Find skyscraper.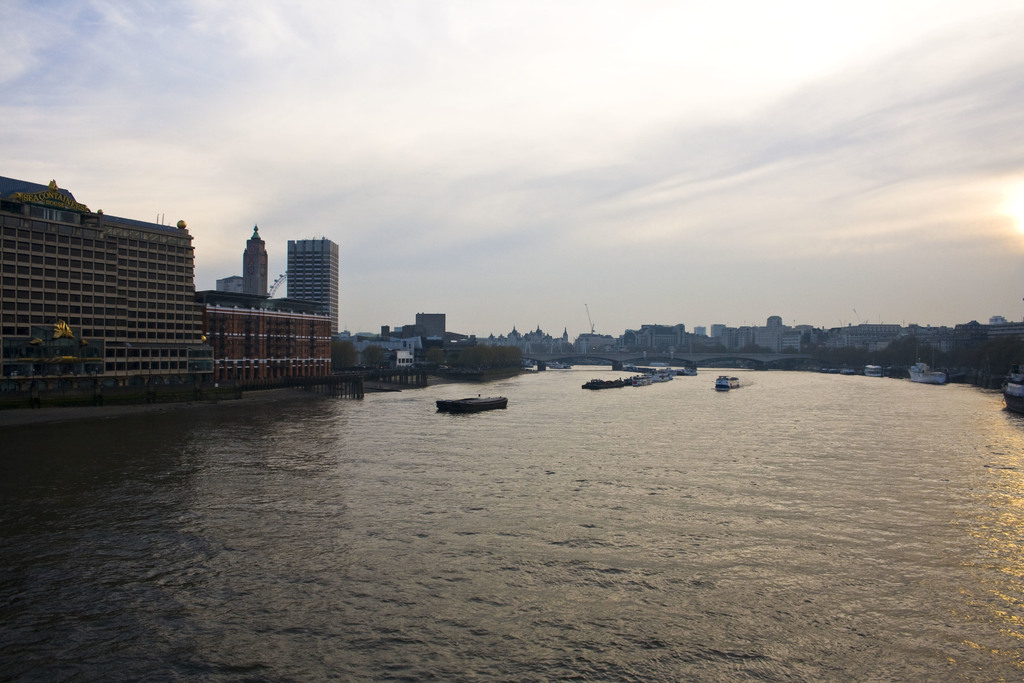
x1=0, y1=174, x2=222, y2=398.
